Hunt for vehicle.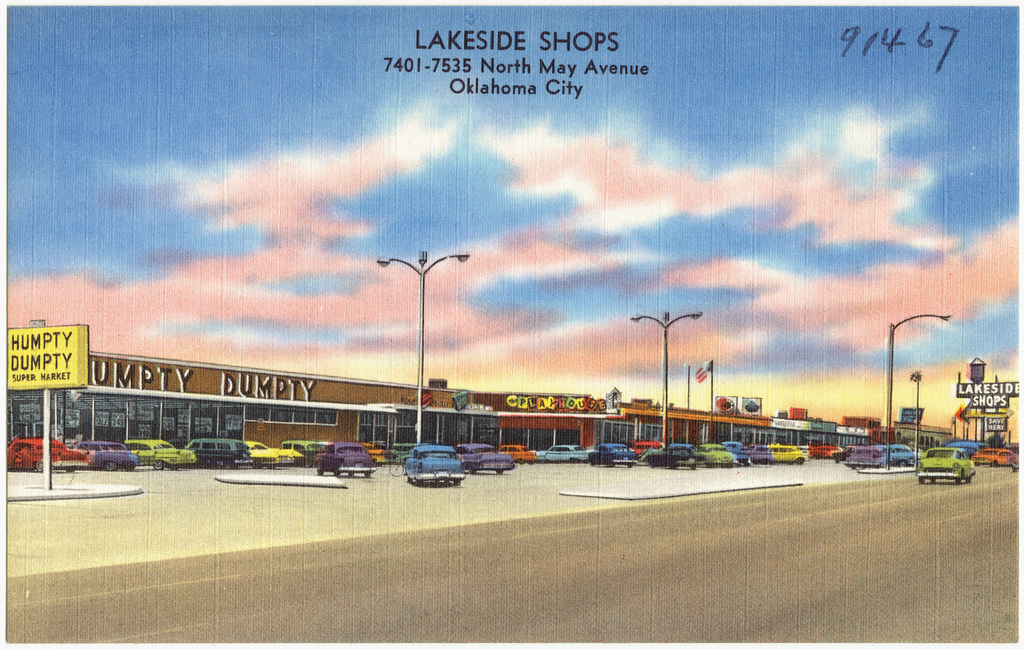
Hunted down at bbox(651, 439, 698, 472).
